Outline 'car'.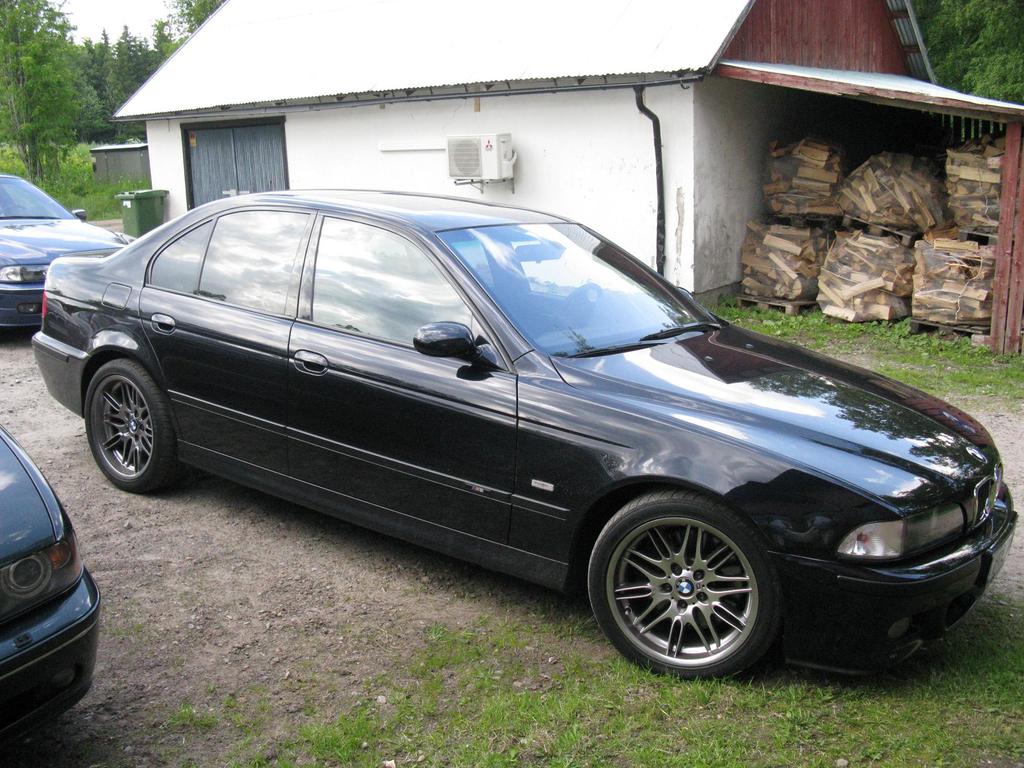
Outline: 28/188/1018/680.
